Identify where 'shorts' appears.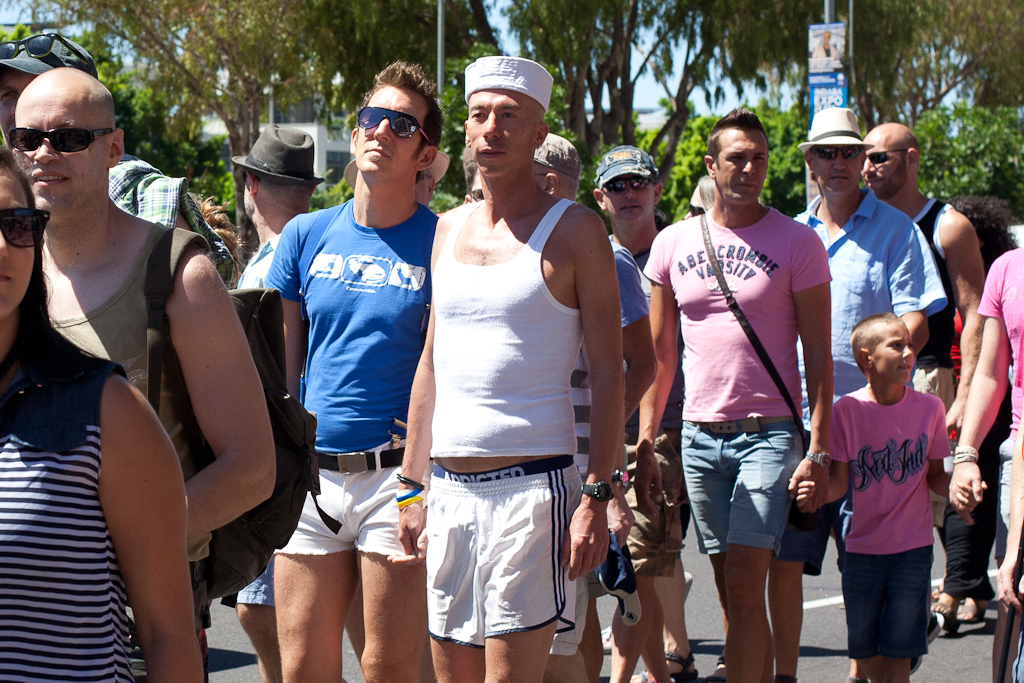
Appears at l=679, t=414, r=803, b=556.
